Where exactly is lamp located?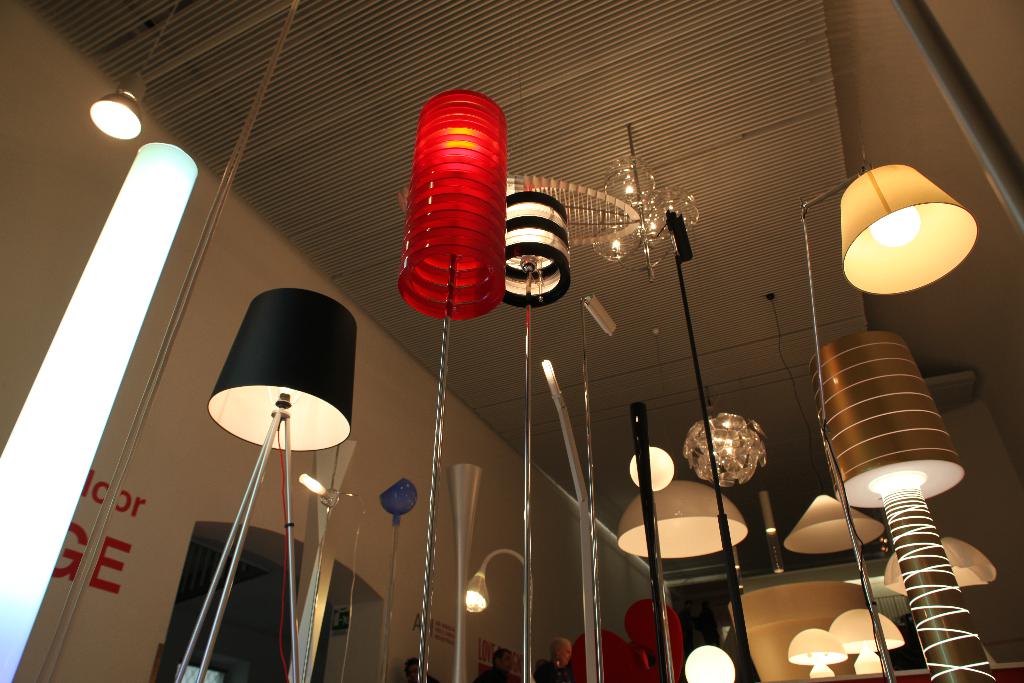
Its bounding box is {"left": 579, "top": 294, "right": 616, "bottom": 682}.
